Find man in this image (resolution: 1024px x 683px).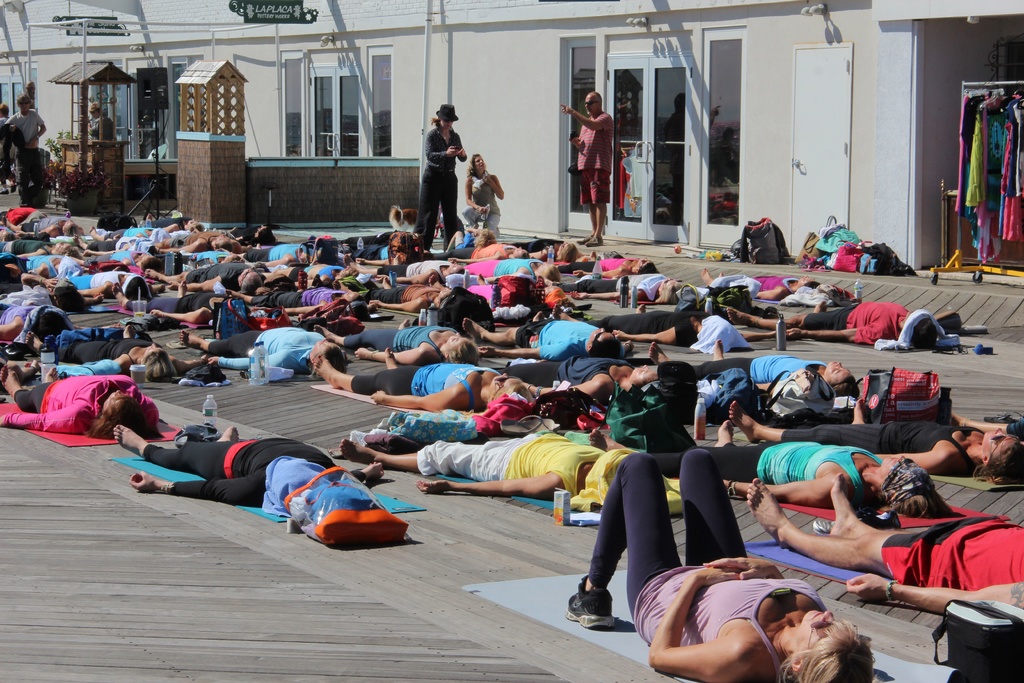
left=555, top=92, right=616, bottom=247.
